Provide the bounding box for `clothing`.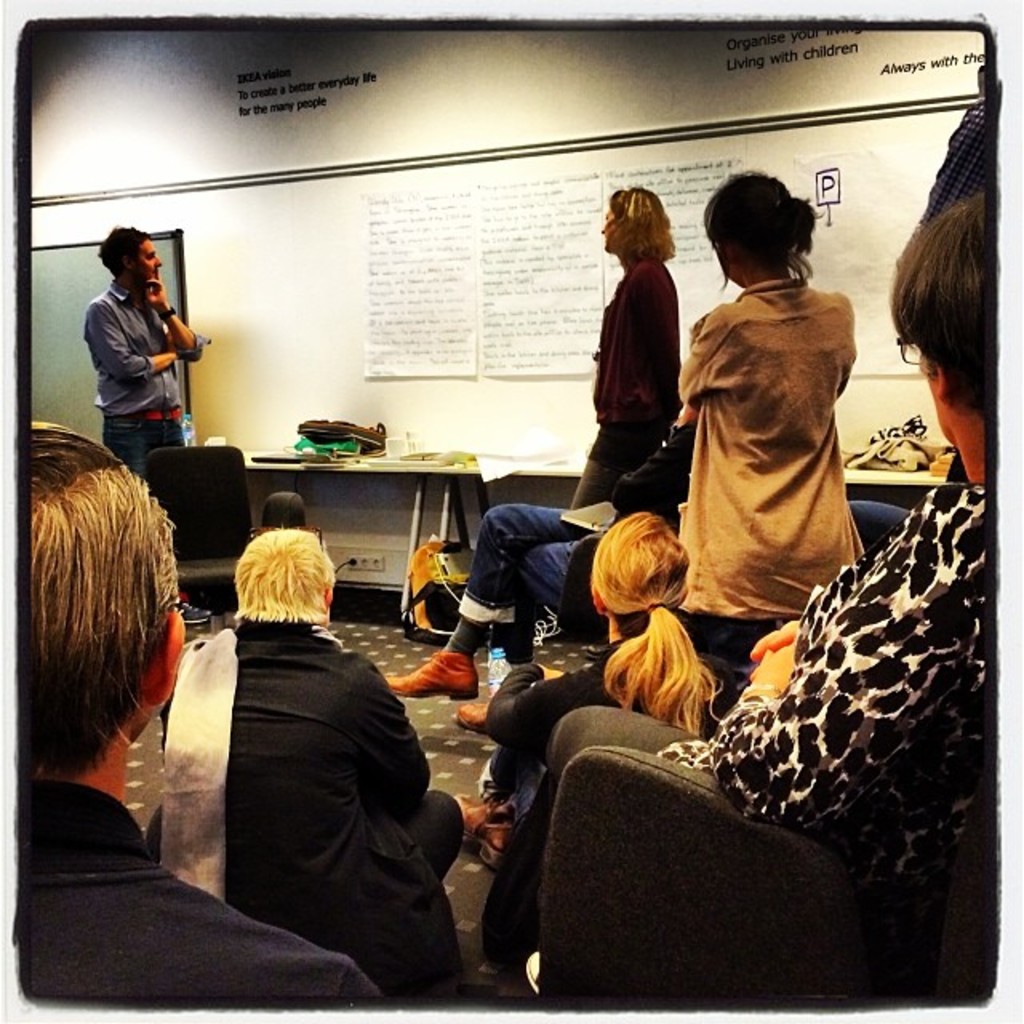
bbox(592, 251, 675, 426).
